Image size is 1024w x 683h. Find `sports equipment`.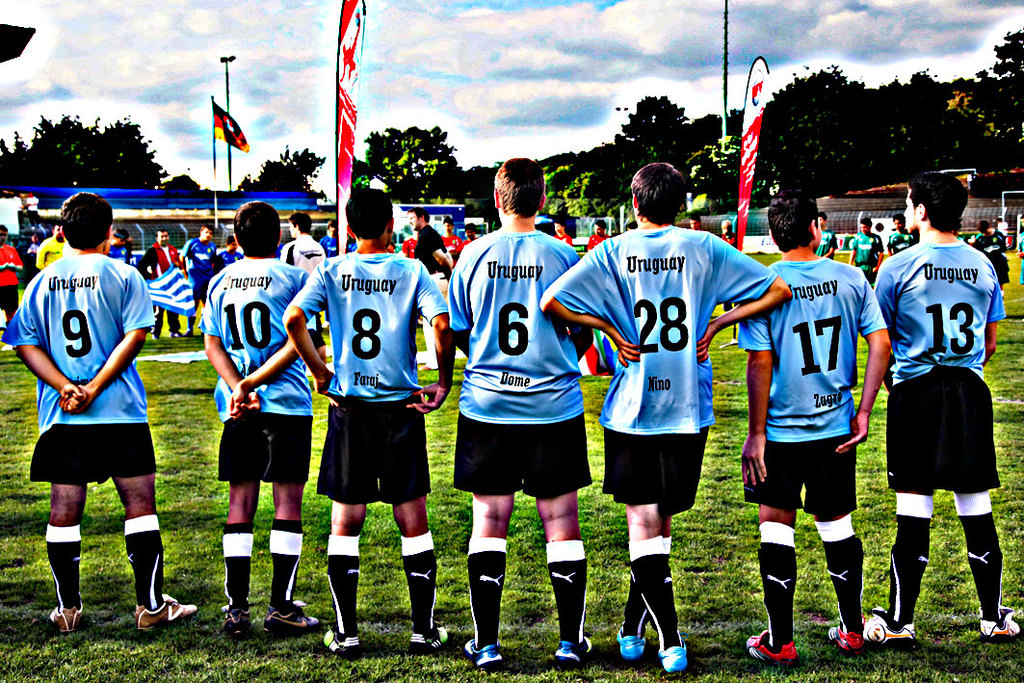
<region>553, 637, 594, 673</region>.
